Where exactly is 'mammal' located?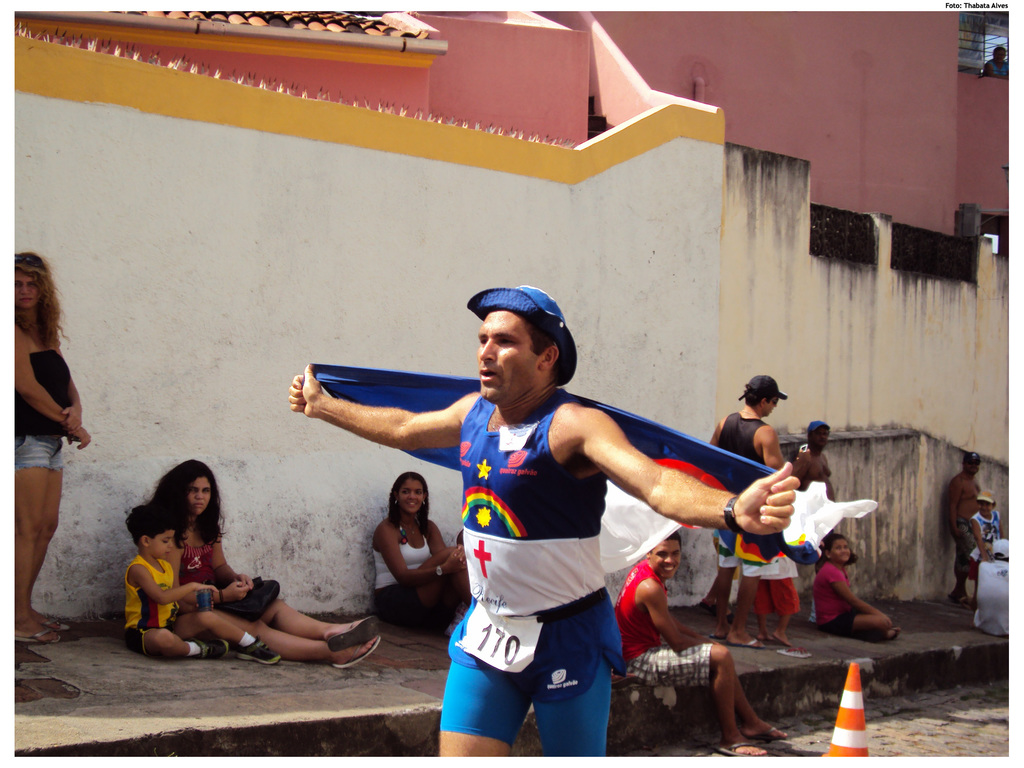
Its bounding box is 811,529,904,642.
